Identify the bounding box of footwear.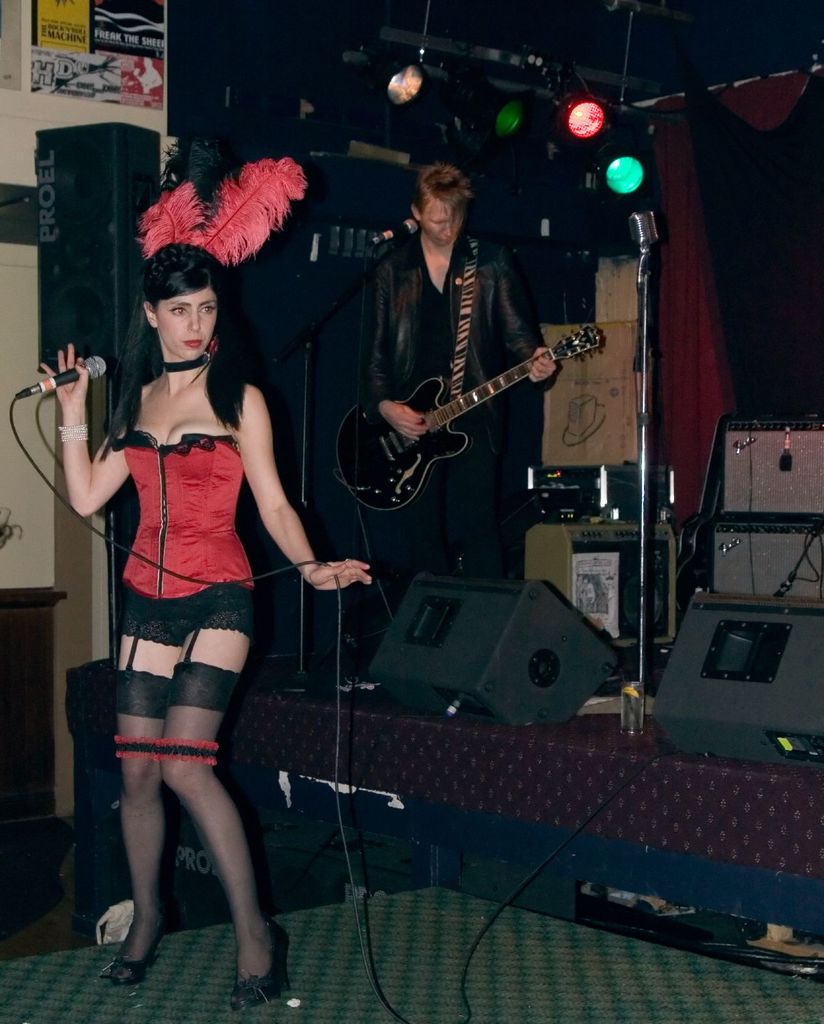
detection(233, 909, 287, 1004).
